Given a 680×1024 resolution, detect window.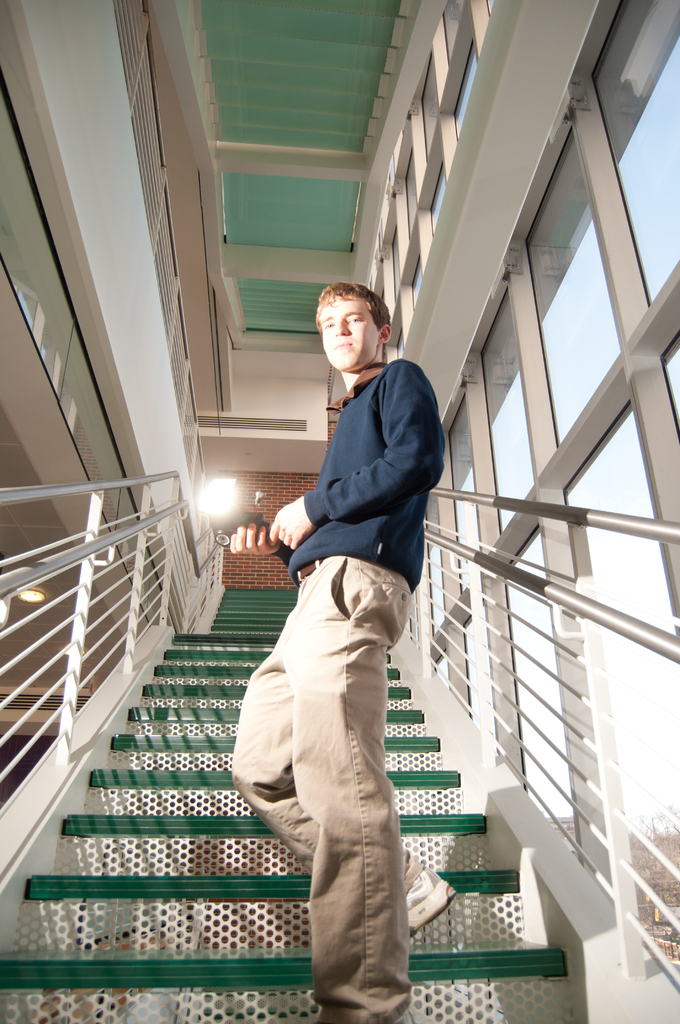
476,296,532,531.
